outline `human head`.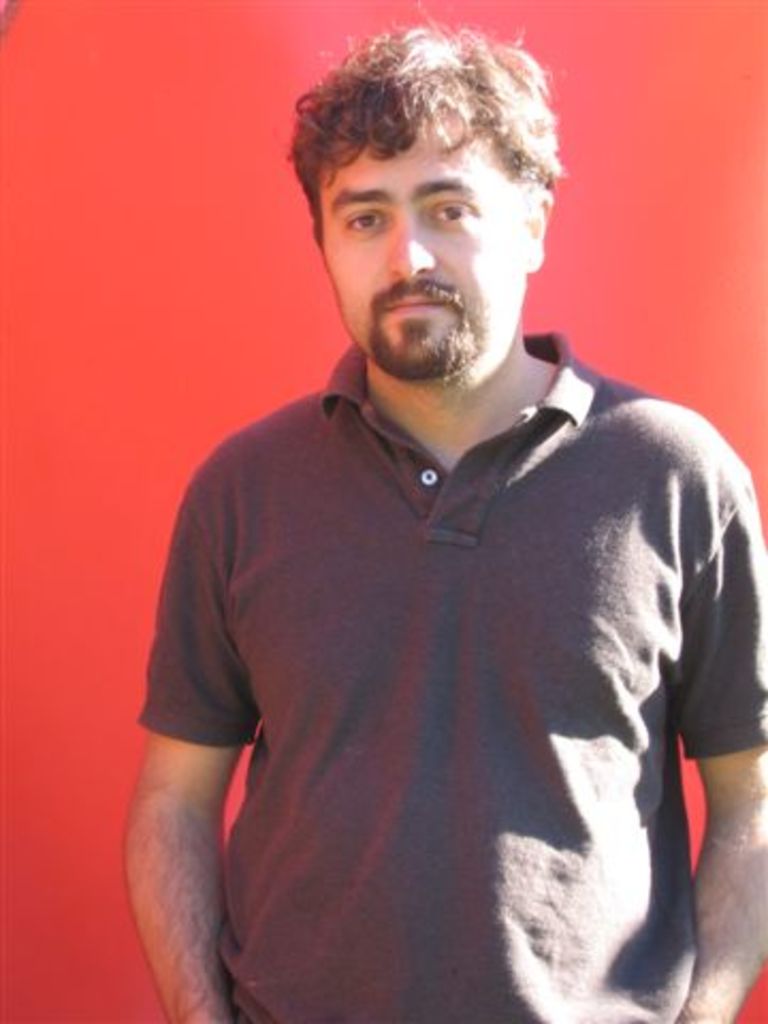
Outline: region(277, 9, 542, 318).
